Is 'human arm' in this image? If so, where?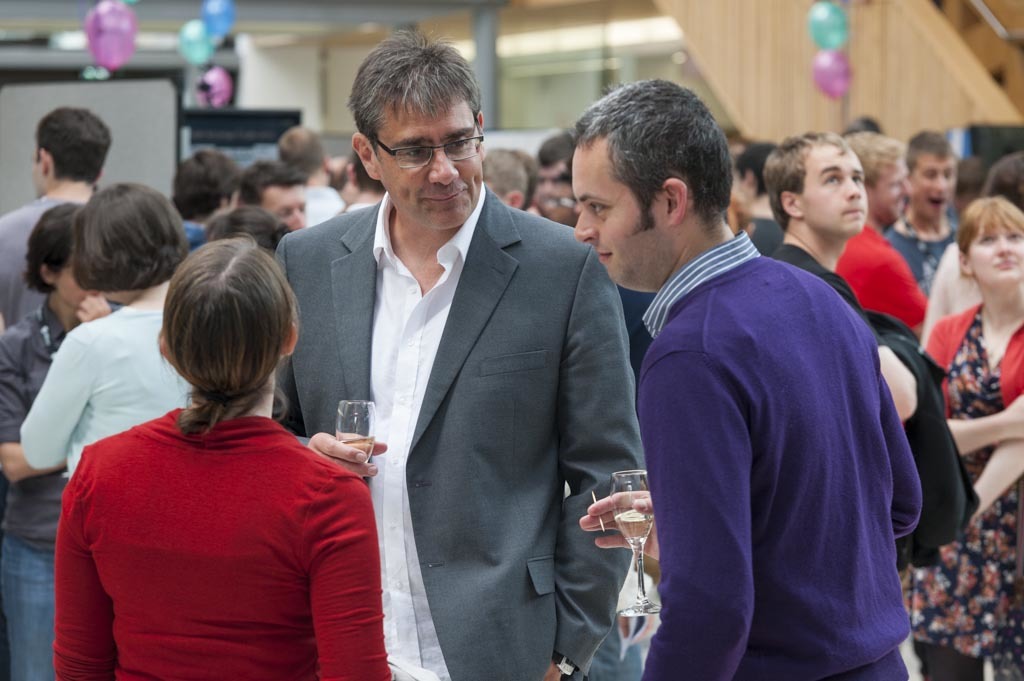
Yes, at 70/289/108/324.
